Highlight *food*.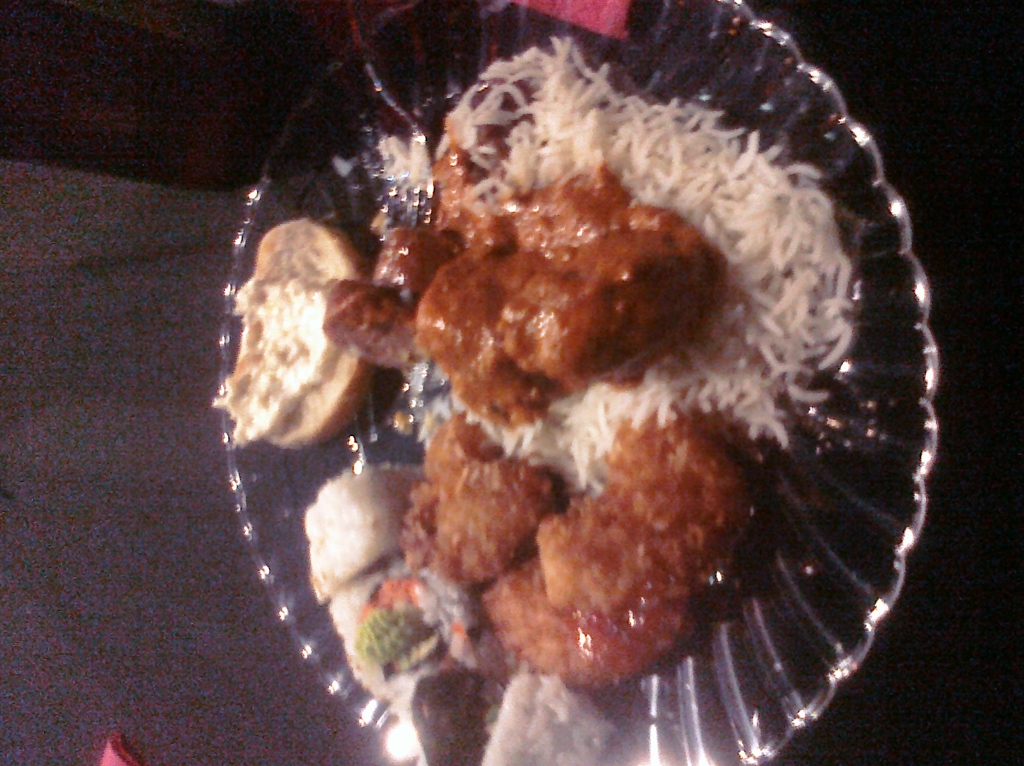
Highlighted region: 404/414/548/580.
